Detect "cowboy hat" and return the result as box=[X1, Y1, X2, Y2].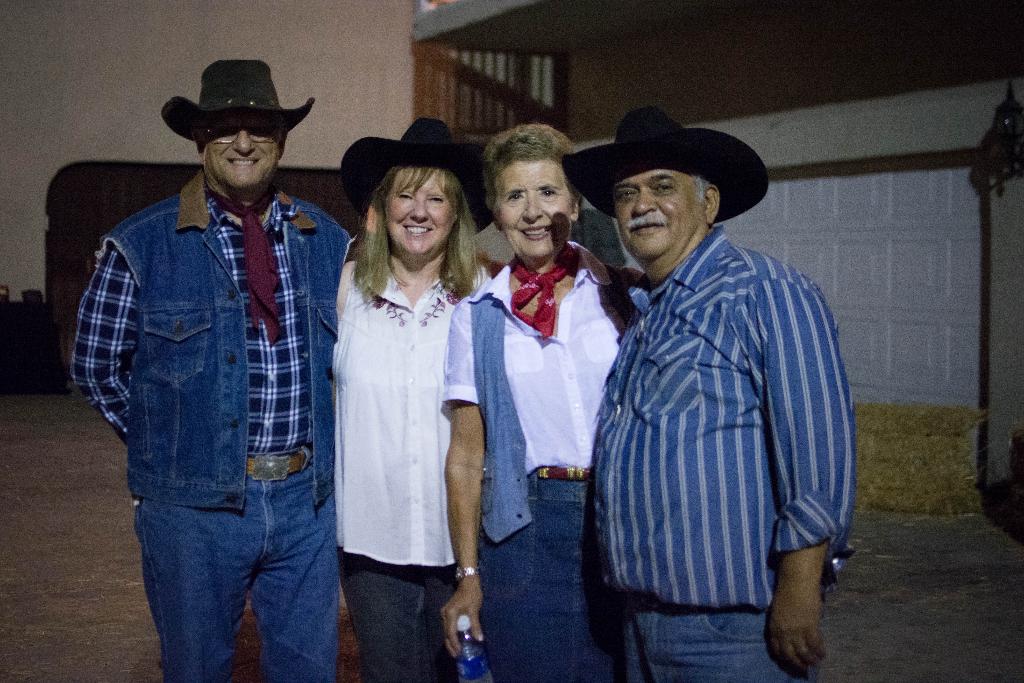
box=[344, 119, 489, 230].
